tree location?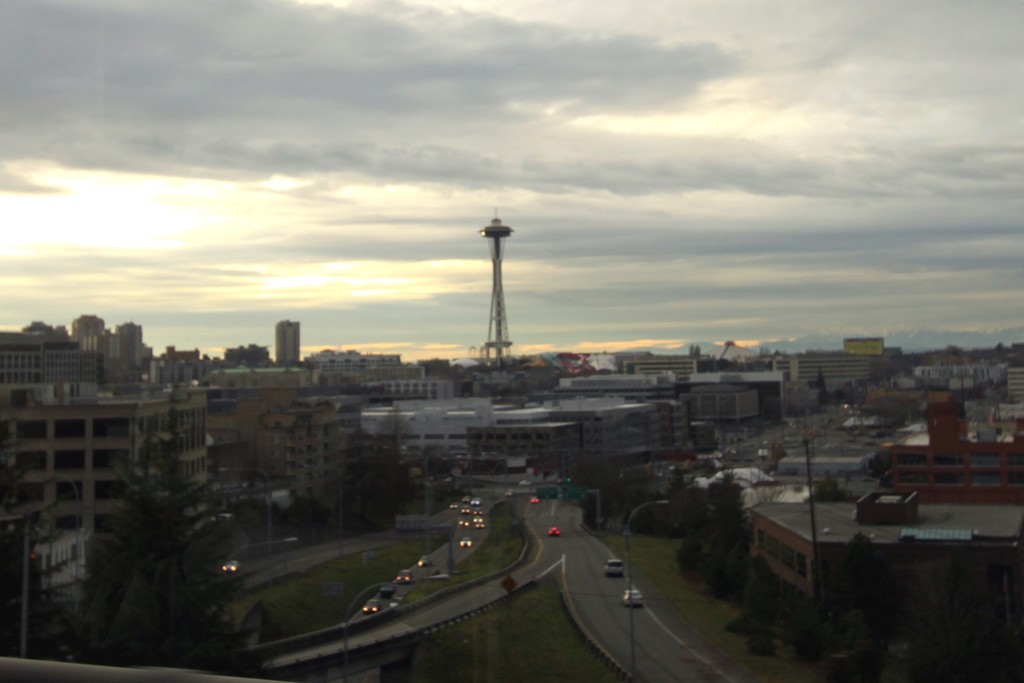
68,448,278,672
